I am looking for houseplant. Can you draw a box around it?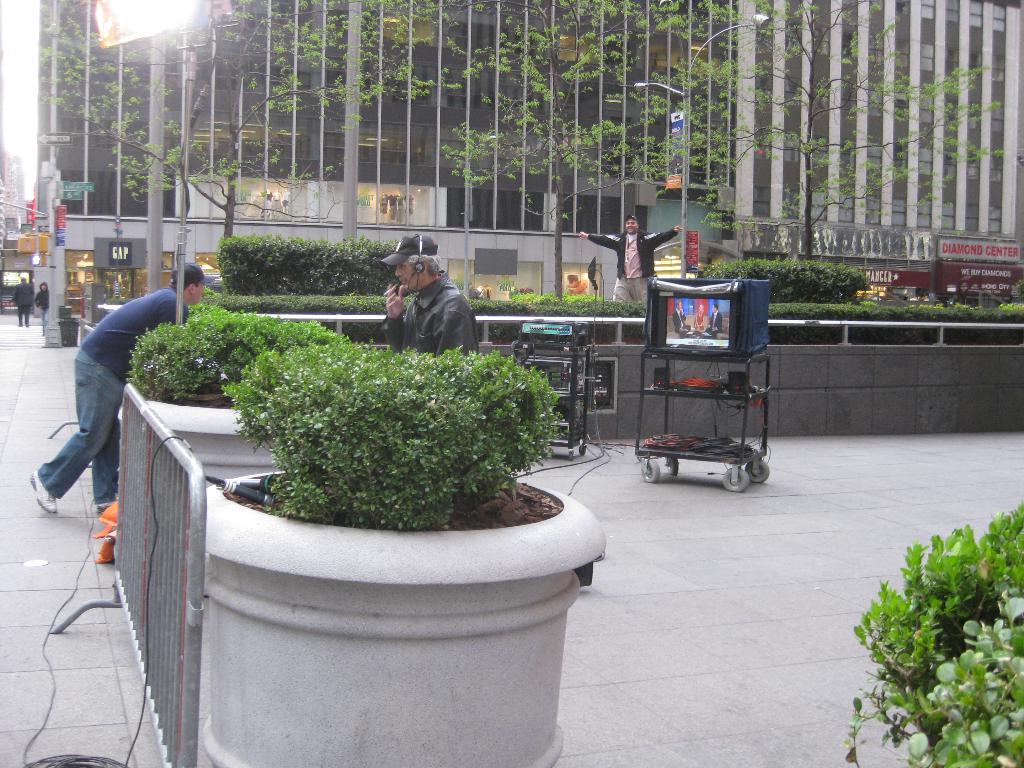
Sure, the bounding box is [175, 336, 604, 765].
